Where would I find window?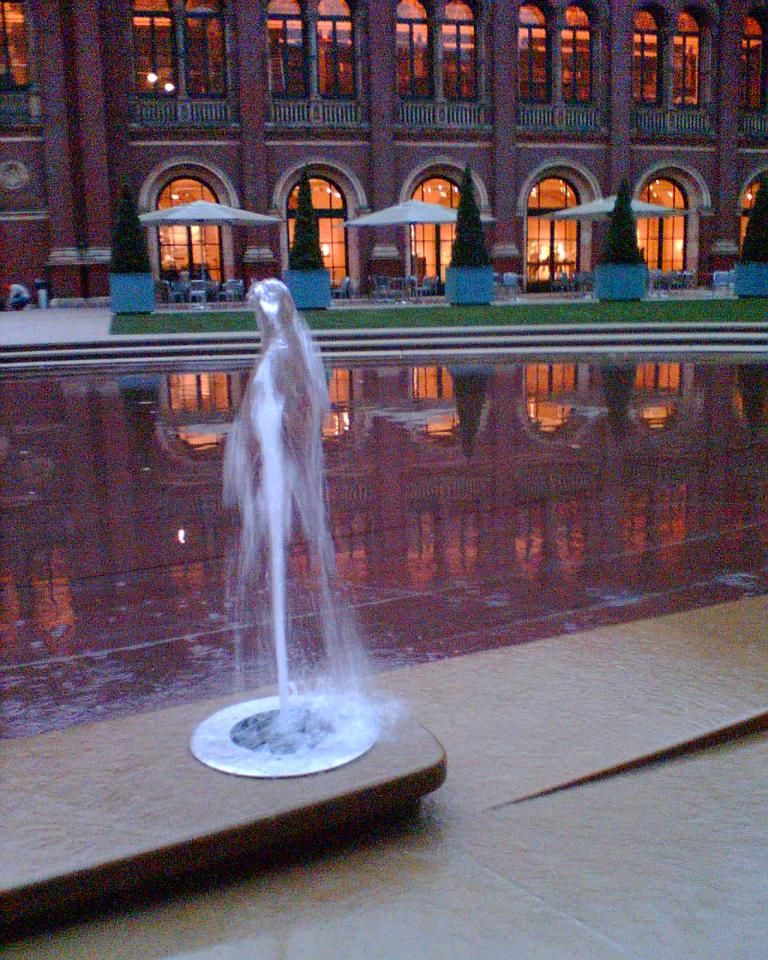
At rect(736, 182, 760, 262).
